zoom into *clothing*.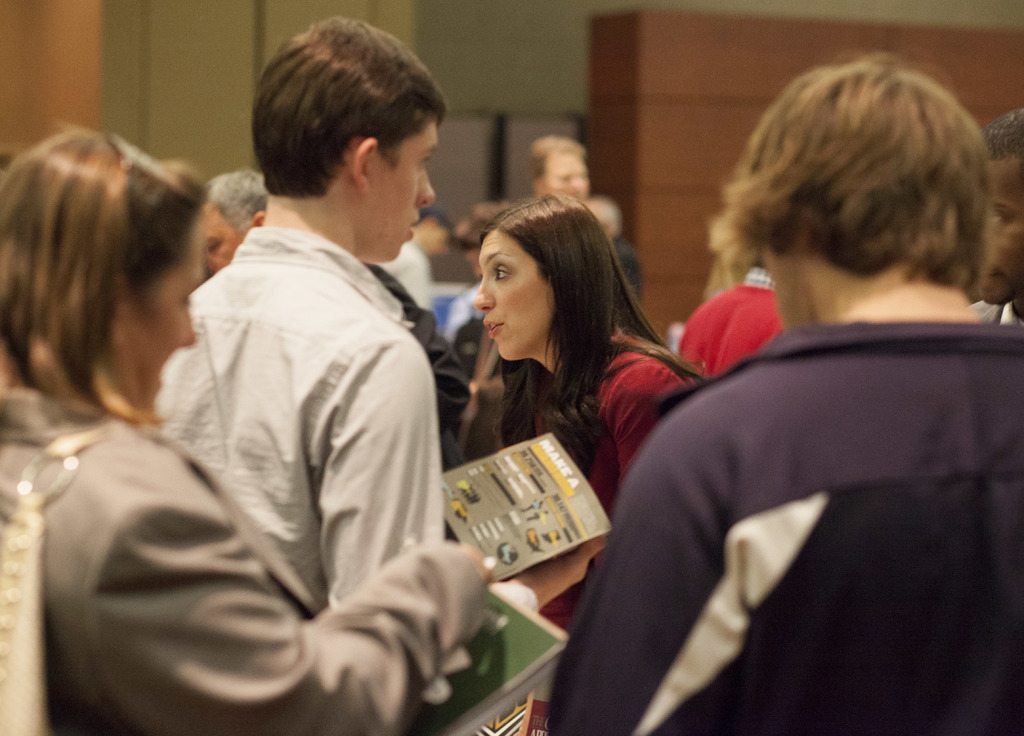
Zoom target: 154:228:439:605.
